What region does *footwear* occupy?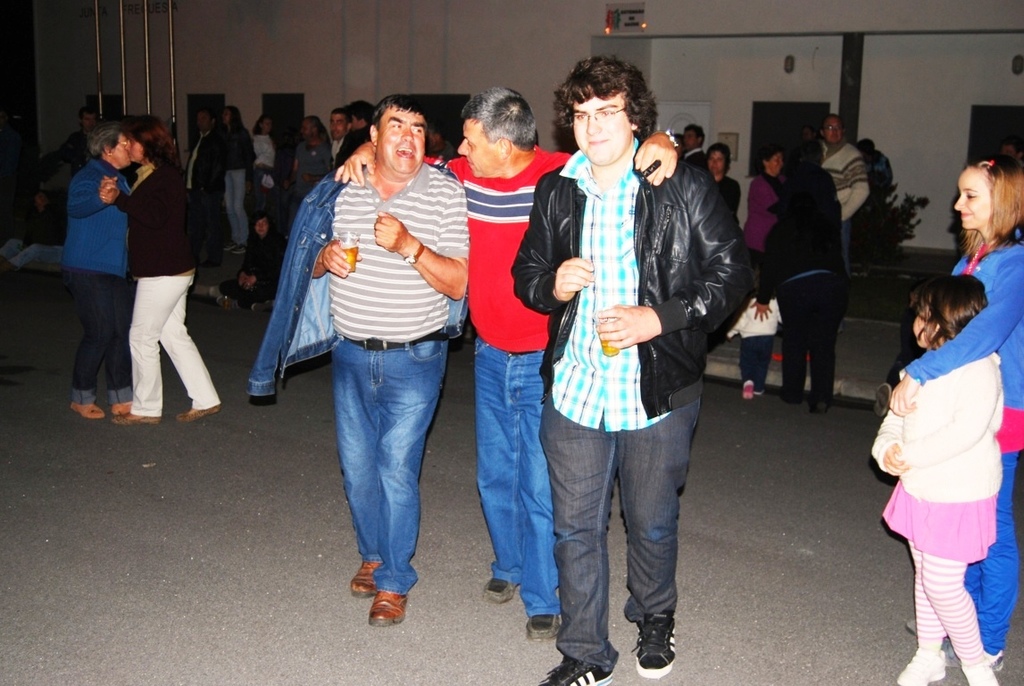
(109,412,159,425).
